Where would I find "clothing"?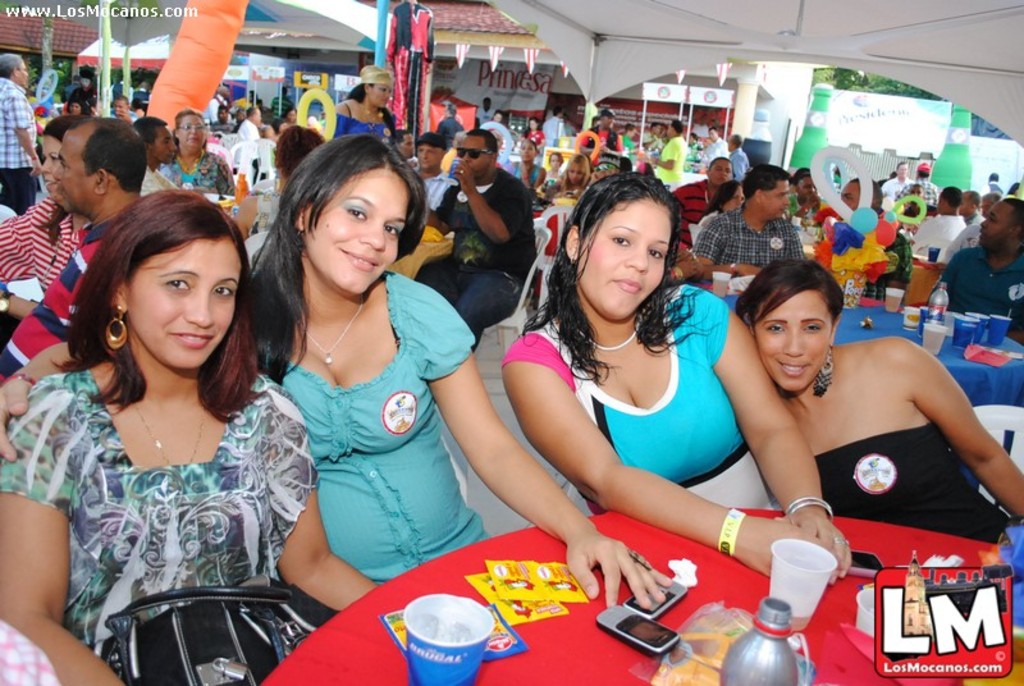
At locate(24, 340, 306, 653).
